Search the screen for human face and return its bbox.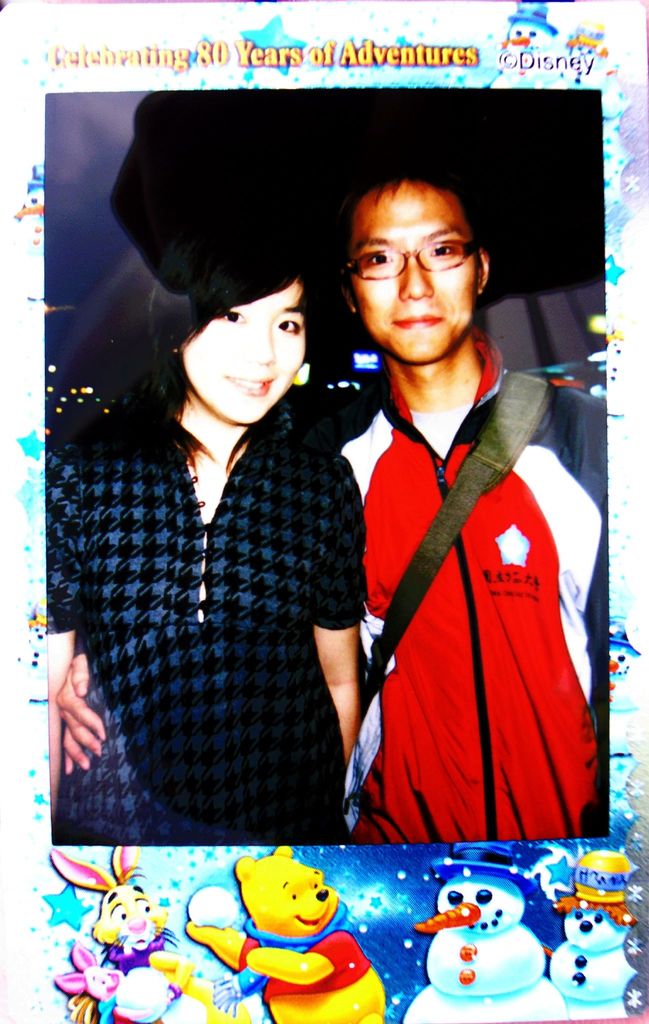
Found: 347/175/478/367.
